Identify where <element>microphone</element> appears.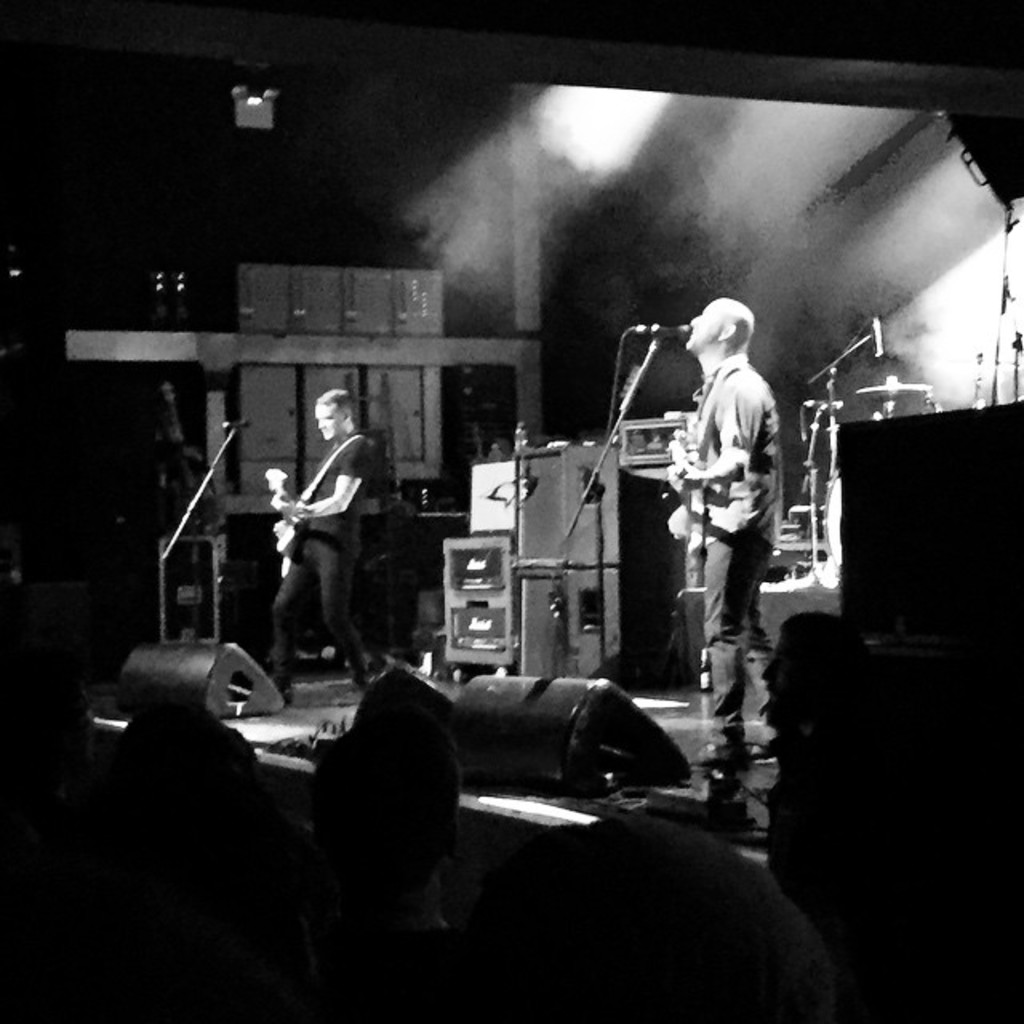
Appears at x1=622 y1=318 x2=694 y2=349.
